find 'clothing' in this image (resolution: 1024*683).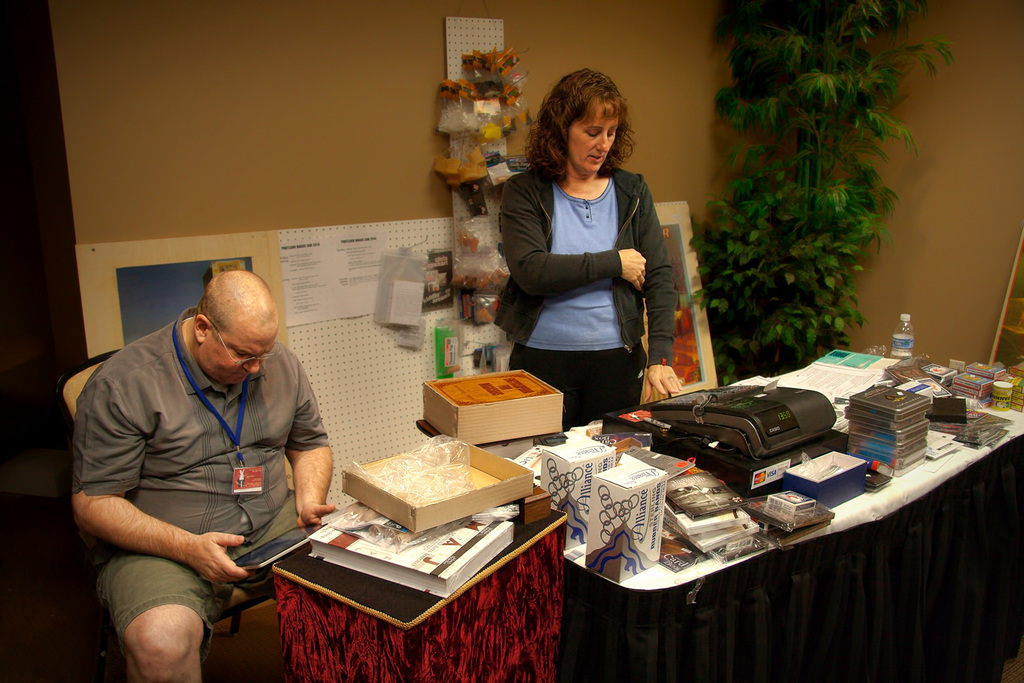
{"left": 71, "top": 305, "right": 331, "bottom": 661}.
